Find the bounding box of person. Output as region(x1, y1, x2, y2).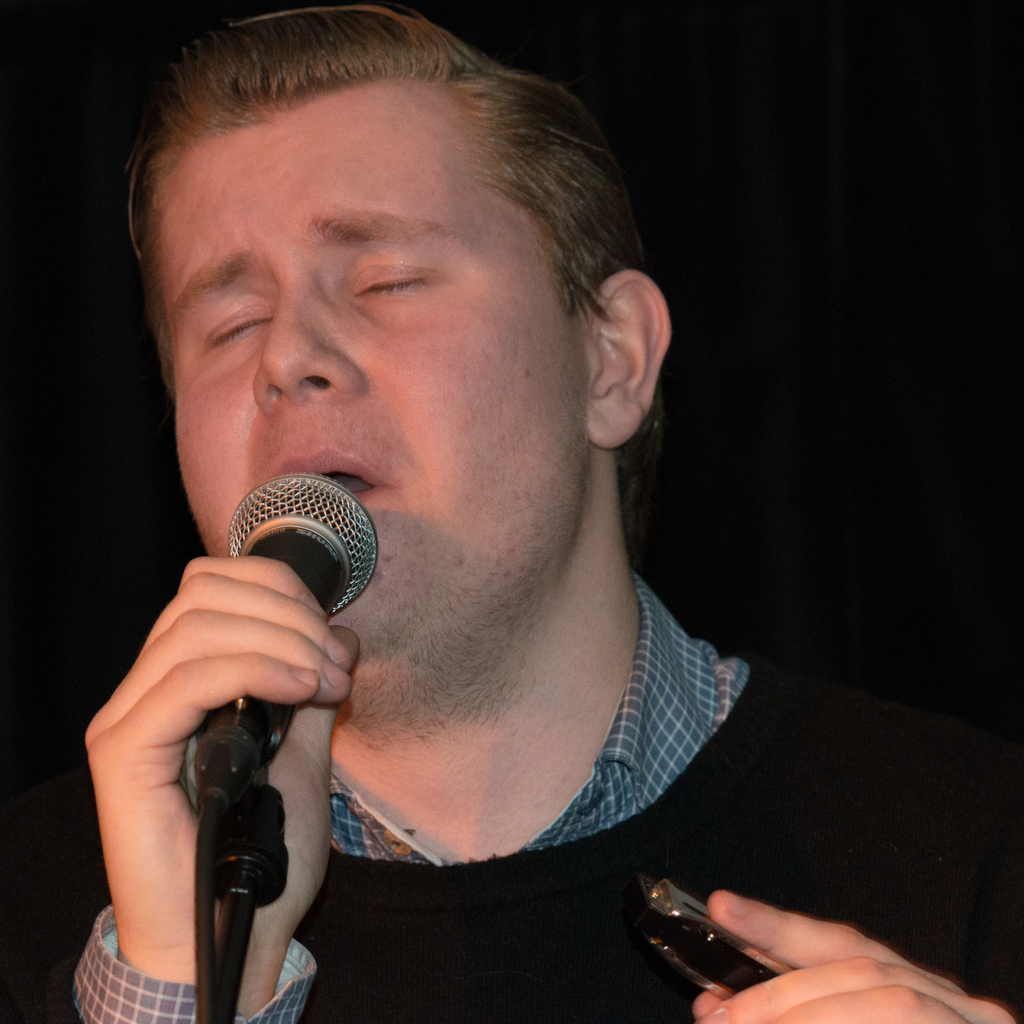
region(22, 0, 883, 1023).
